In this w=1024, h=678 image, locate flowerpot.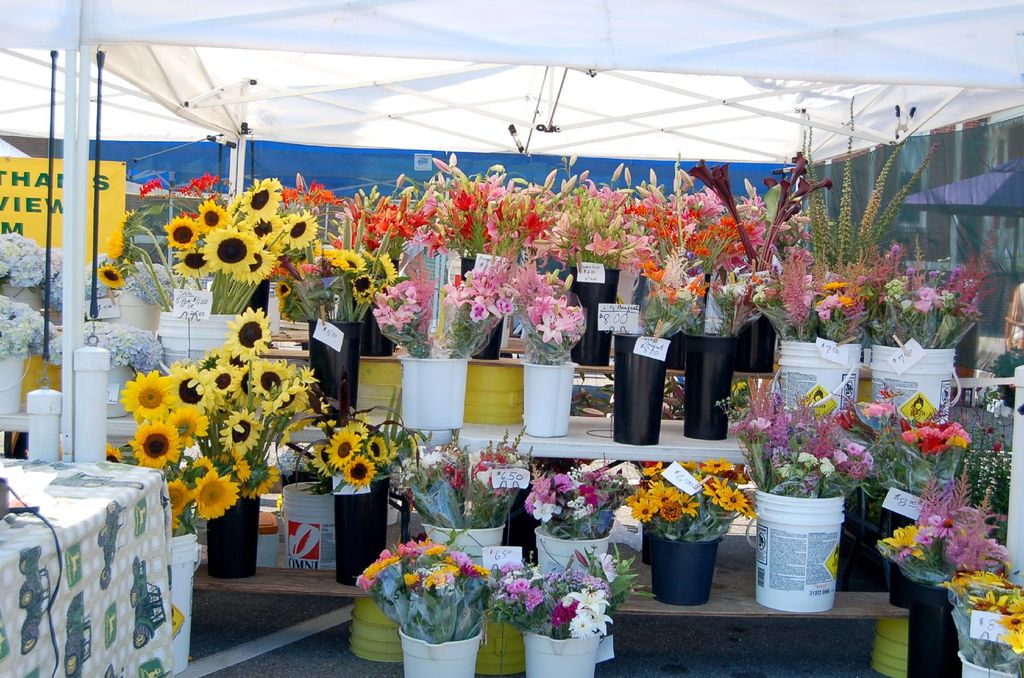
Bounding box: 444/251/511/352.
